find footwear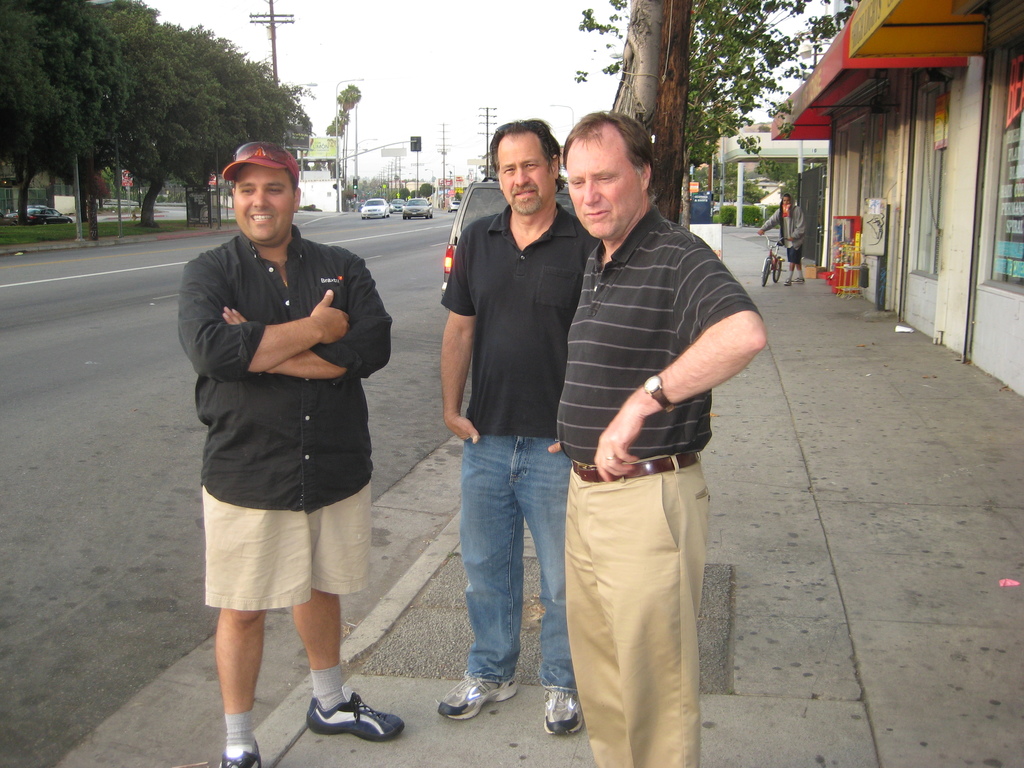
(280,678,380,747)
